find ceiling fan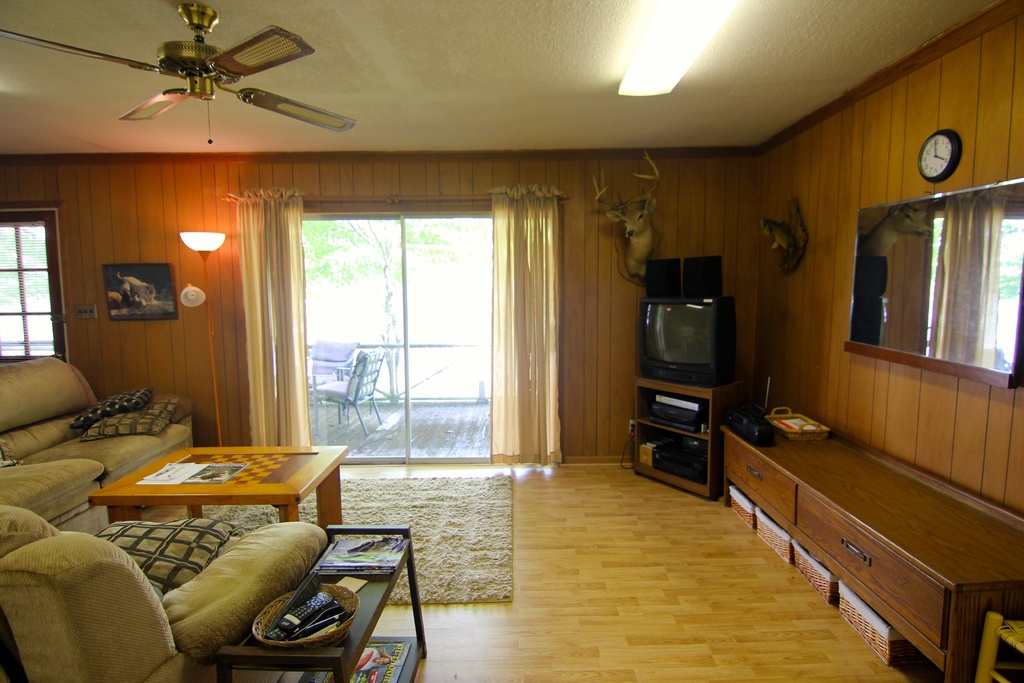
{"left": 27, "top": 10, "right": 342, "bottom": 159}
